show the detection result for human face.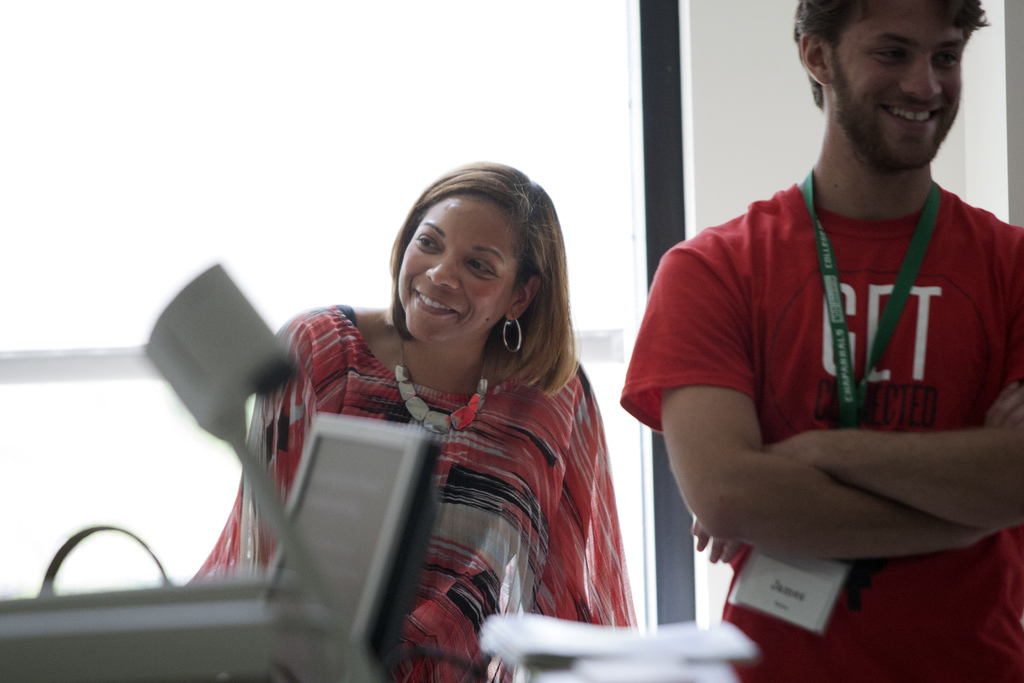
[x1=838, y1=0, x2=969, y2=160].
